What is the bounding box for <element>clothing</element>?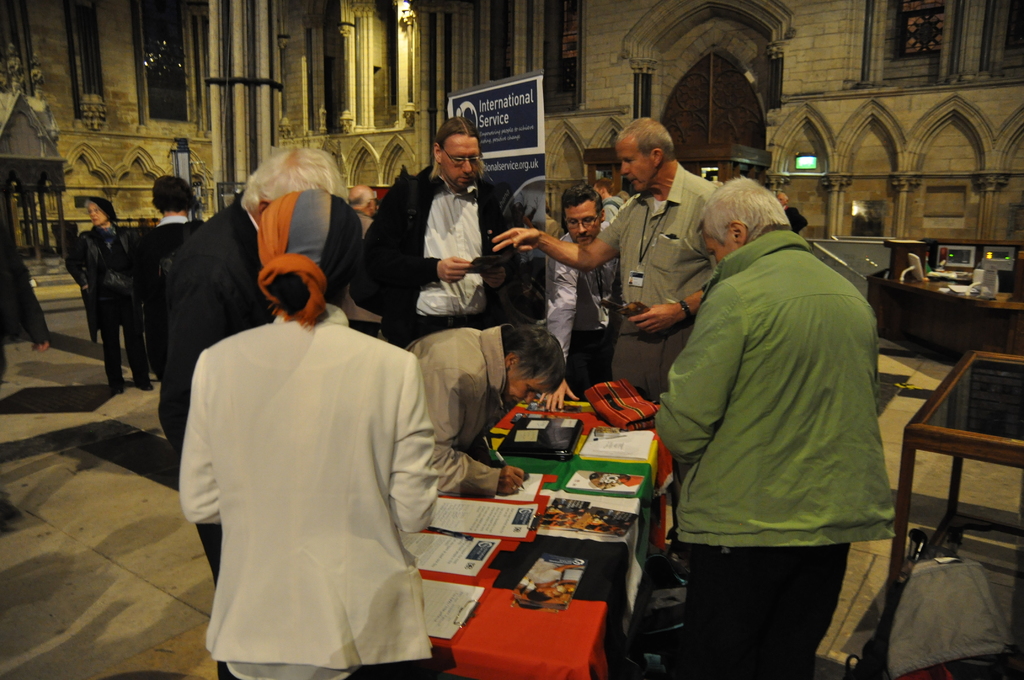
<box>161,193,285,590</box>.
